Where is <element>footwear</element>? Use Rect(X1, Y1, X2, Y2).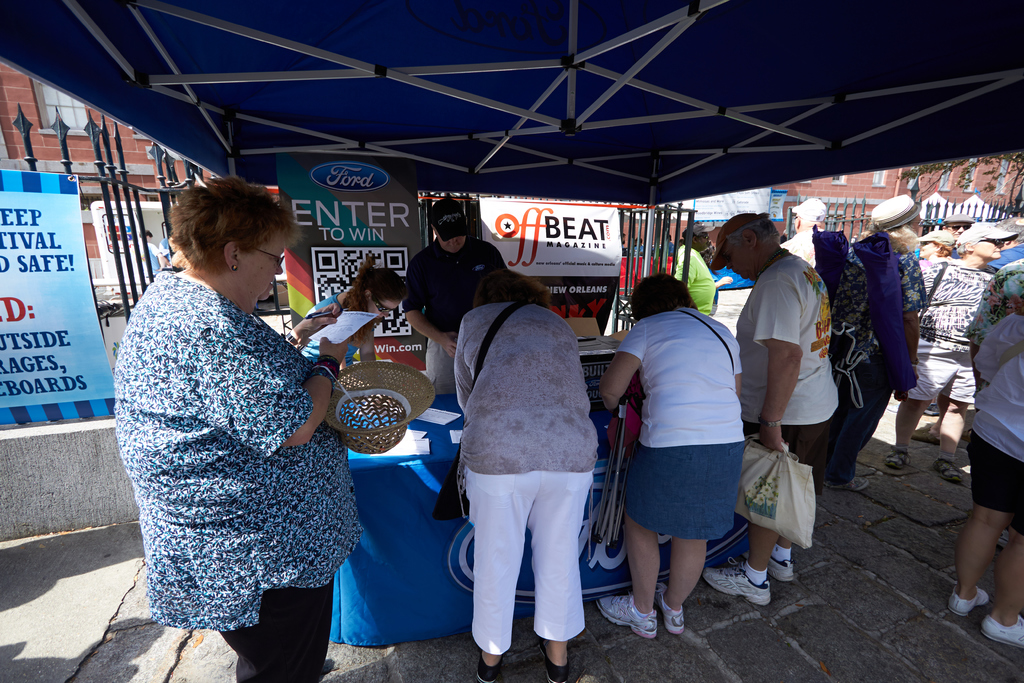
Rect(996, 528, 1005, 555).
